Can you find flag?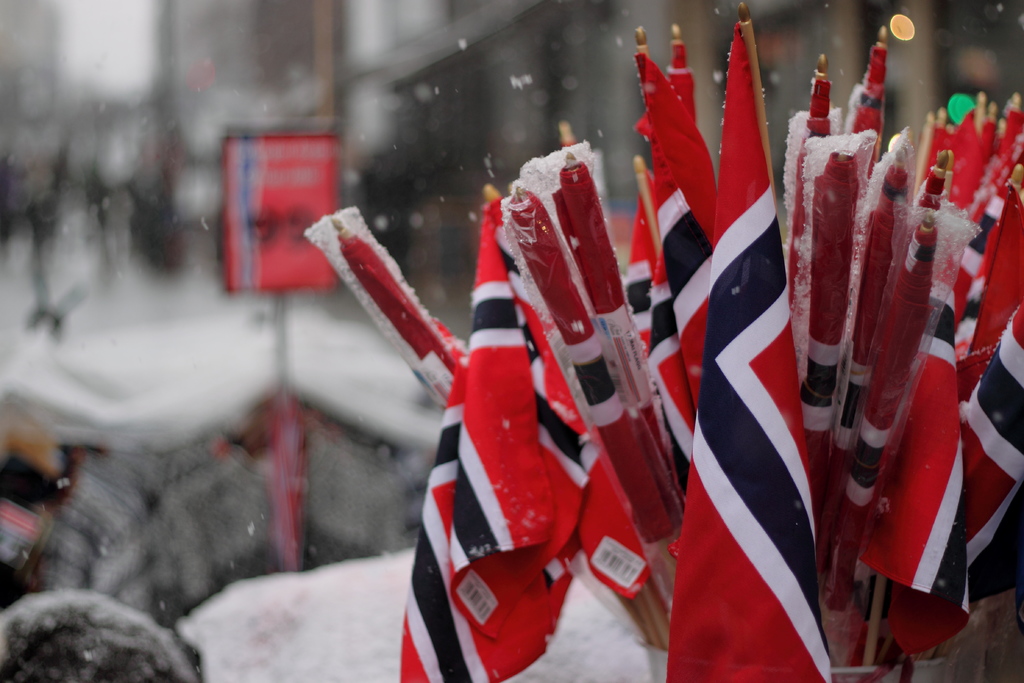
Yes, bounding box: [390, 201, 598, 682].
